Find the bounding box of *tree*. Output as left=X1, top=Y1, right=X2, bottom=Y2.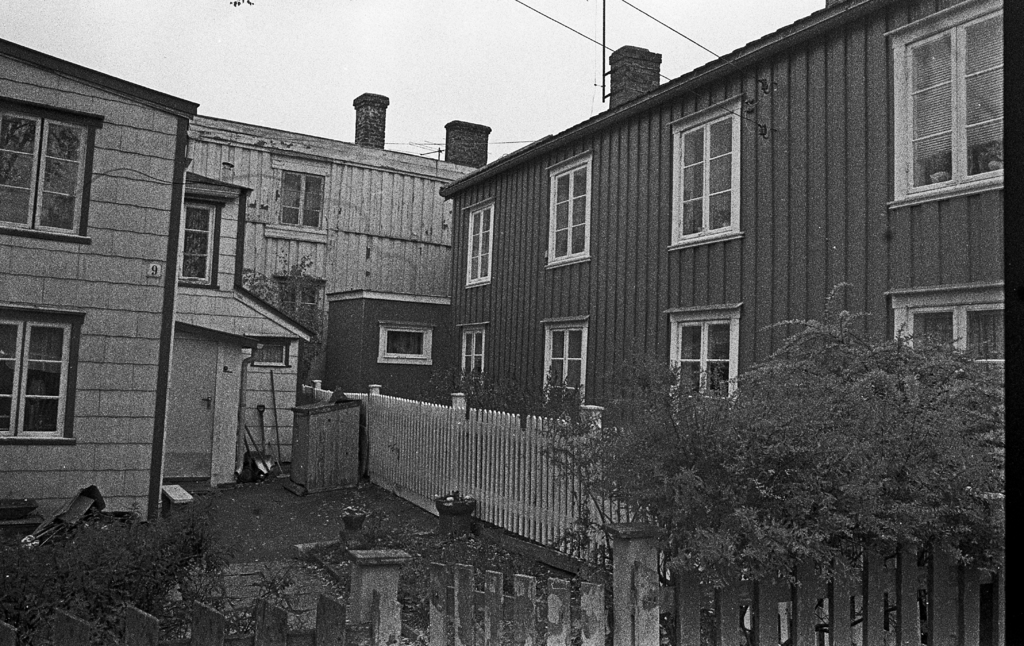
left=554, top=285, right=1003, bottom=645.
